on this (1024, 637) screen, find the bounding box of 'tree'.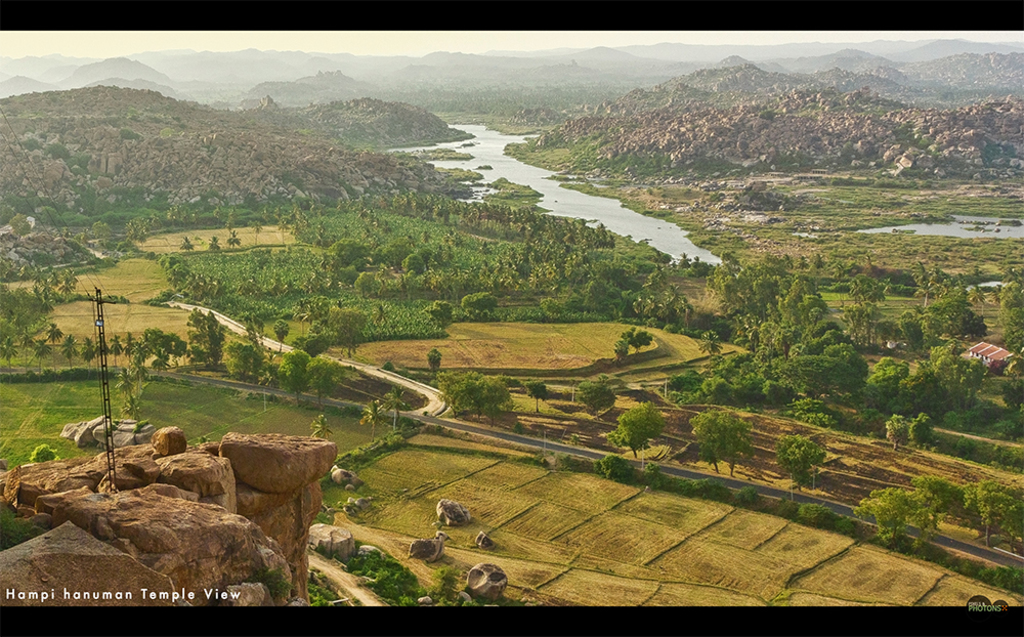
Bounding box: 777,430,828,505.
